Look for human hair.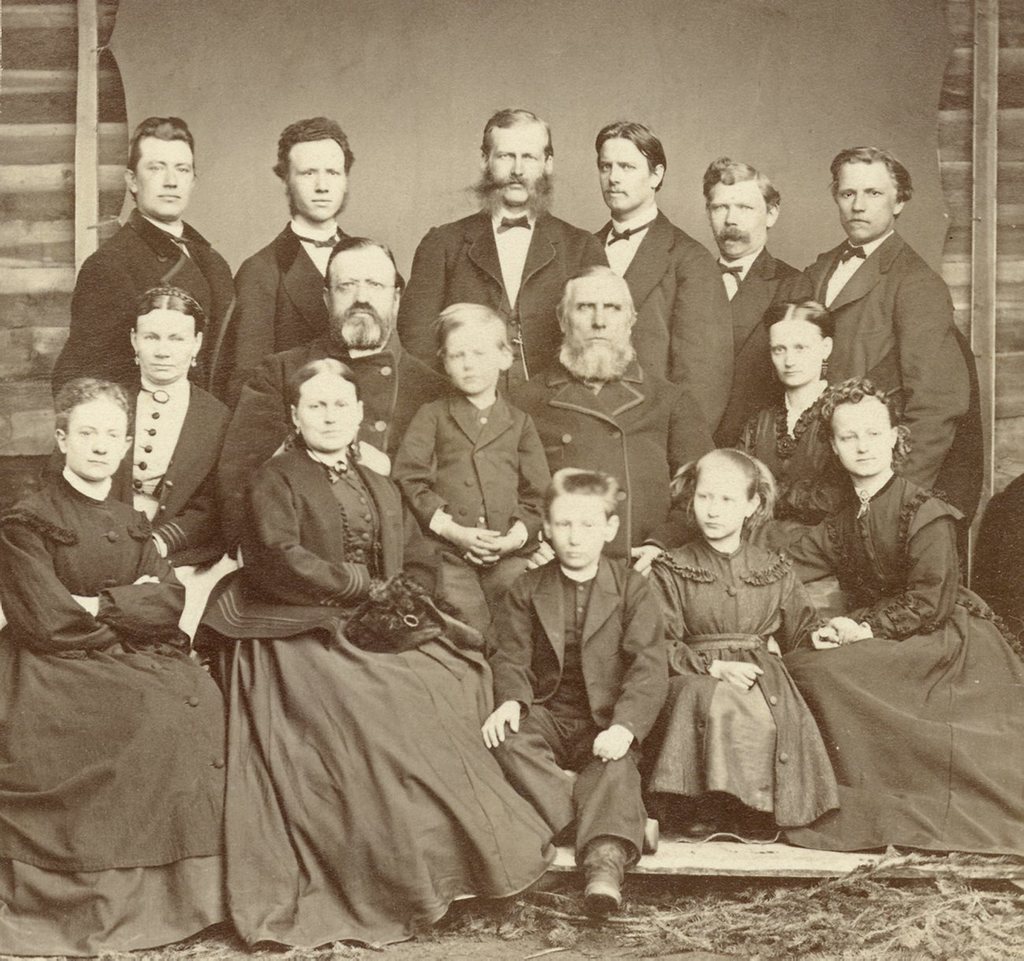
Found: <region>668, 421, 767, 510</region>.
